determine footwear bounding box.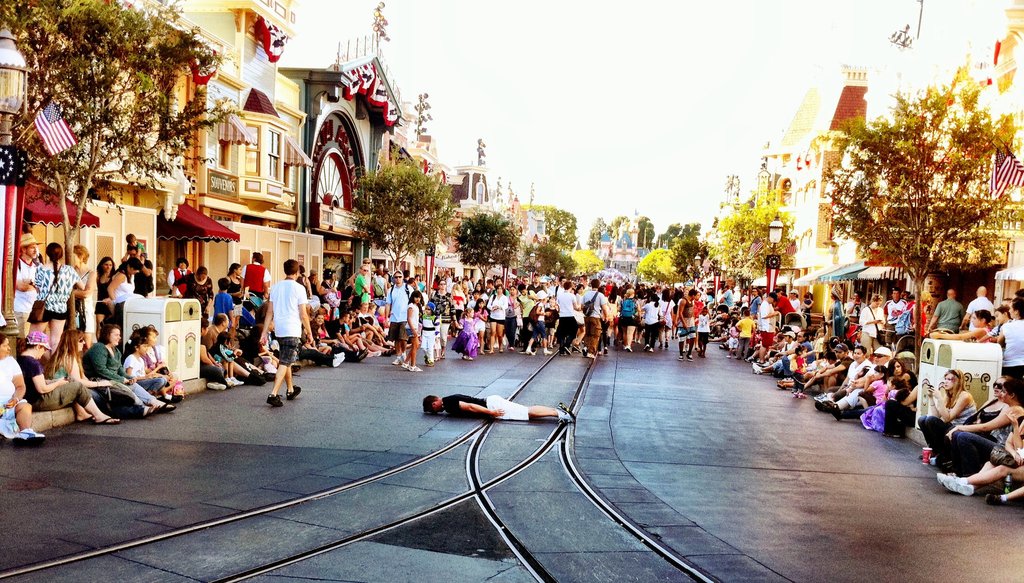
Determined: x1=264, y1=397, x2=283, y2=408.
